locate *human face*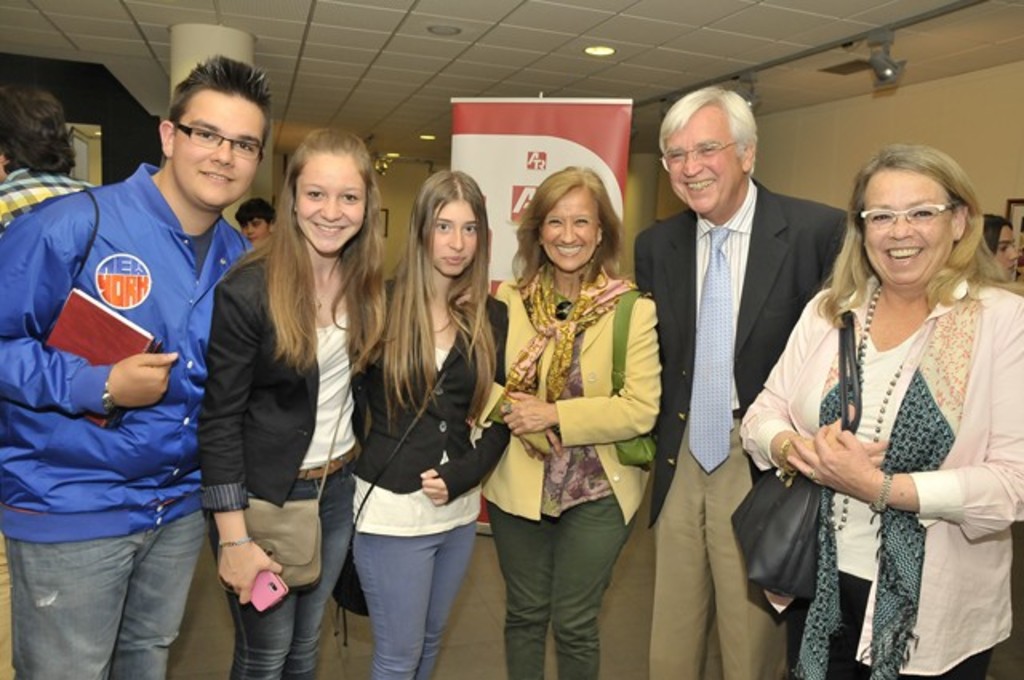
bbox(667, 117, 741, 213)
